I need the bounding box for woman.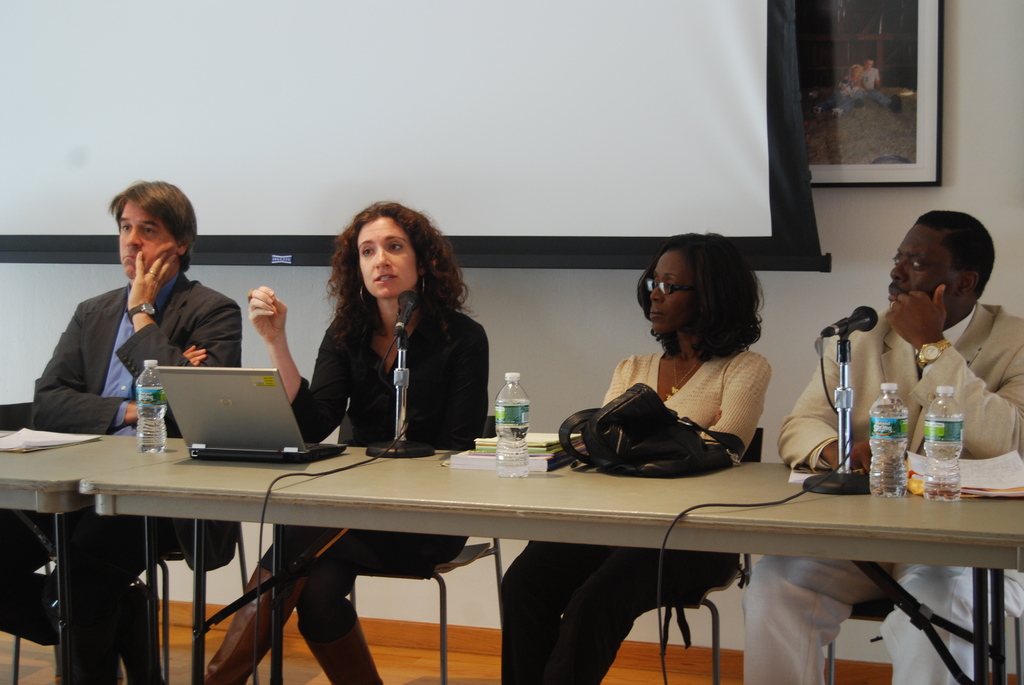
Here it is: crop(497, 227, 771, 684).
